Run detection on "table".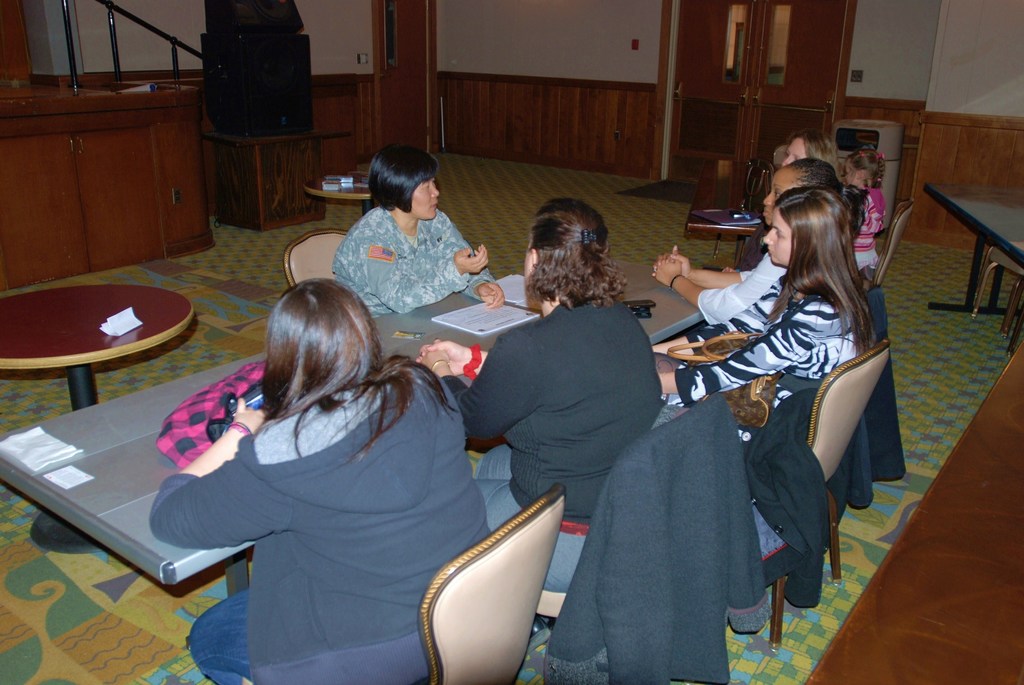
Result: (0, 255, 710, 581).
